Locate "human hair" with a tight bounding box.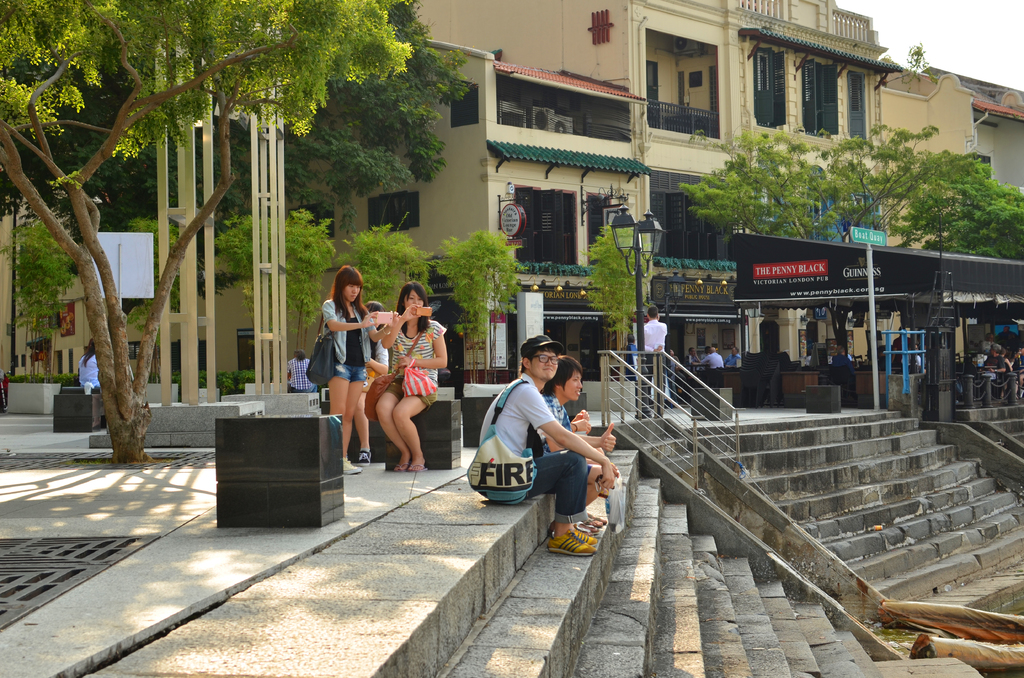
[837,345,845,354].
